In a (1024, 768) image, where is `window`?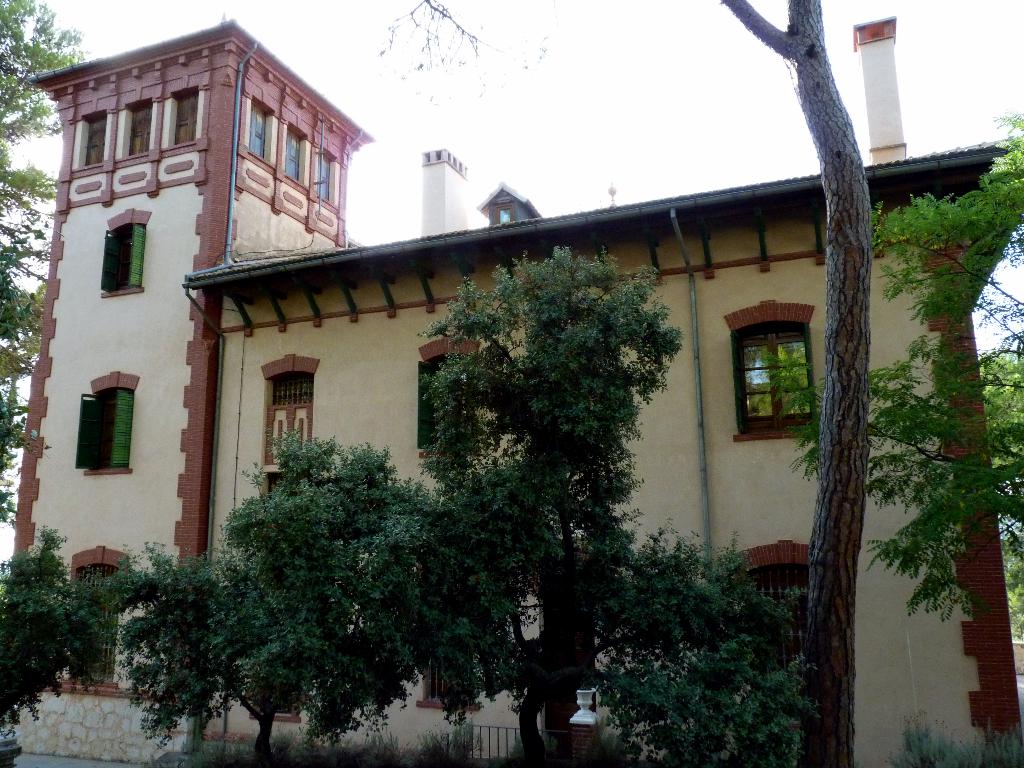
pyautogui.locateOnScreen(311, 153, 333, 199).
